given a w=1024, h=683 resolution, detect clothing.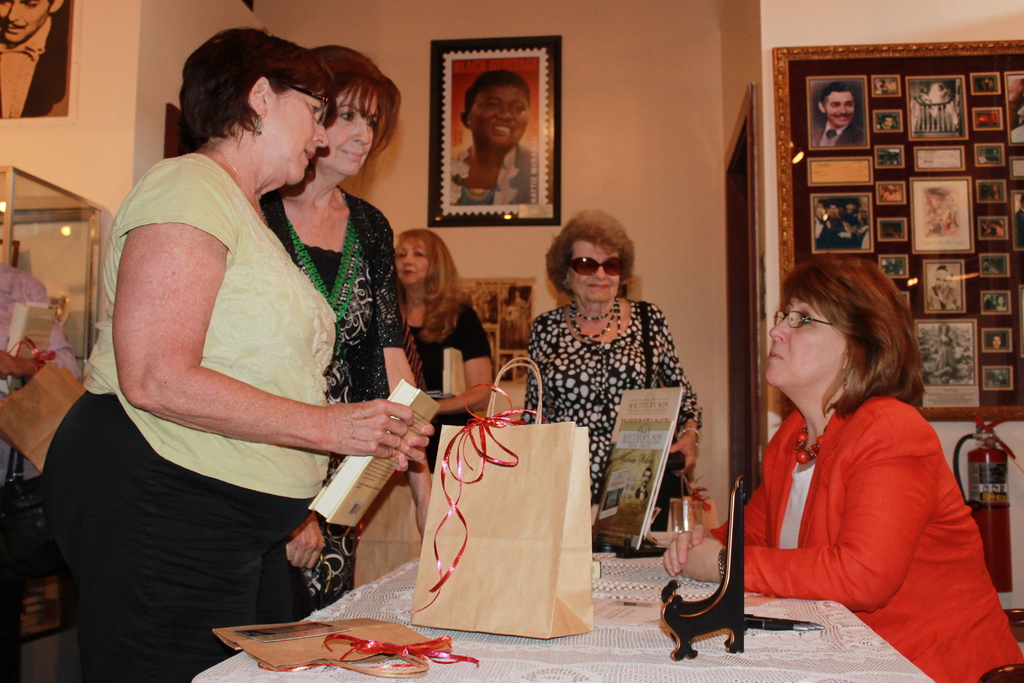
401,300,492,475.
